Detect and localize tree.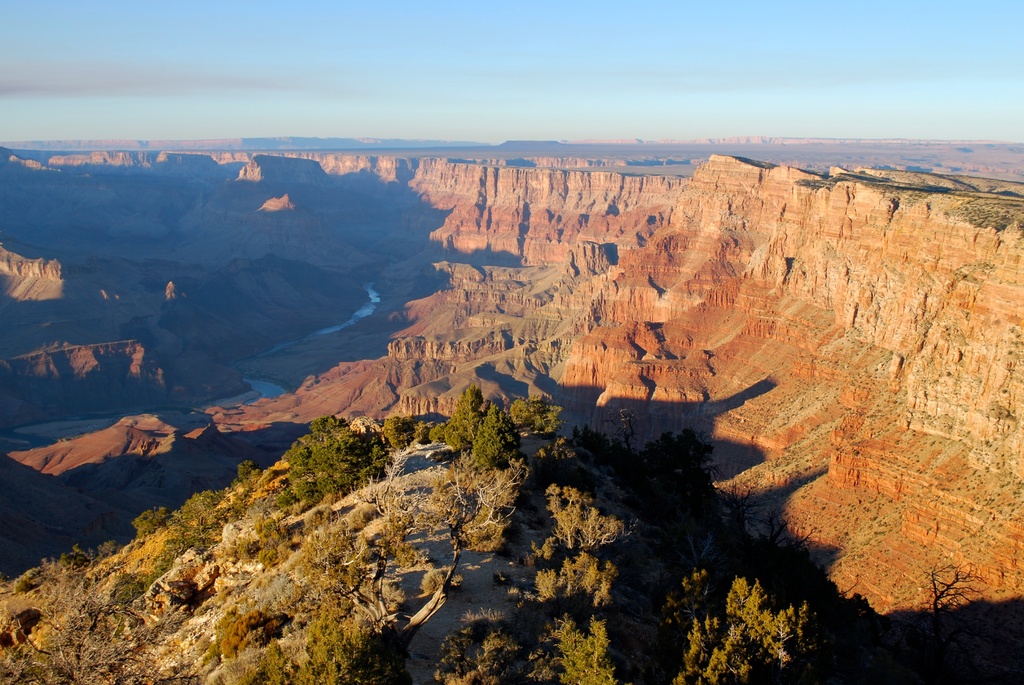
Localized at l=537, t=423, r=644, b=478.
